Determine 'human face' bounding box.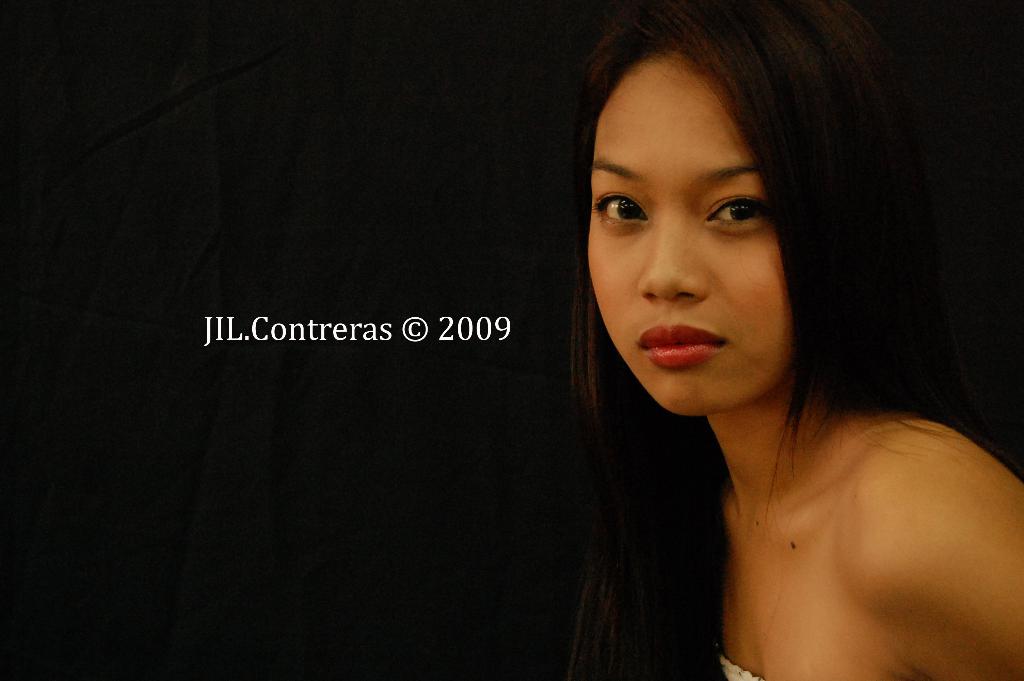
Determined: 588/53/794/415.
